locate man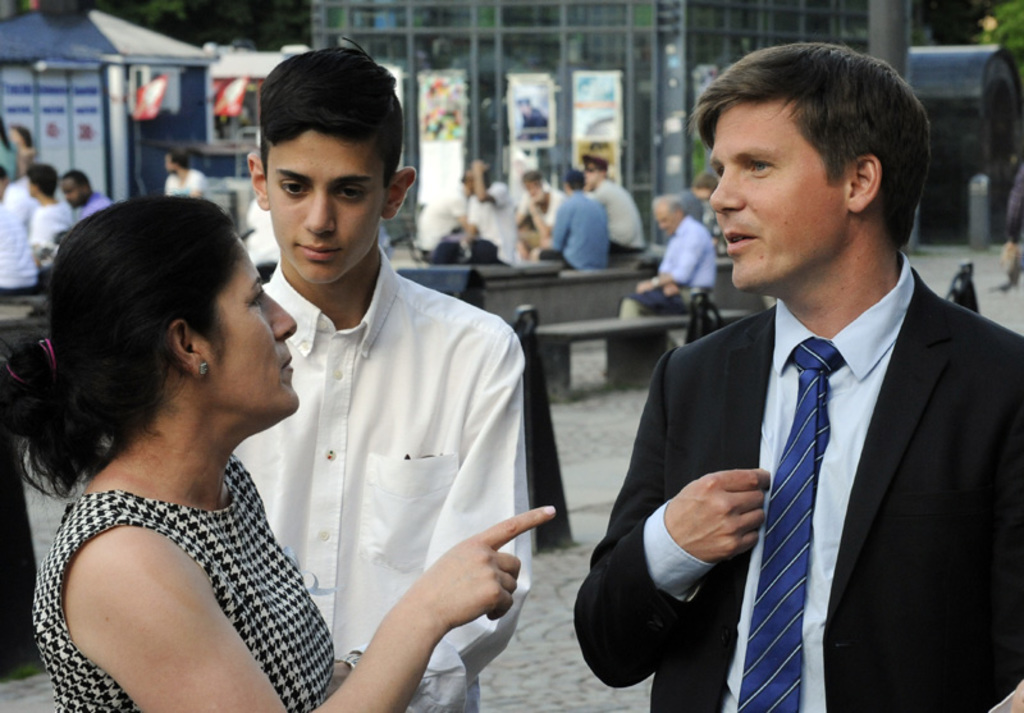
box=[539, 169, 612, 266]
